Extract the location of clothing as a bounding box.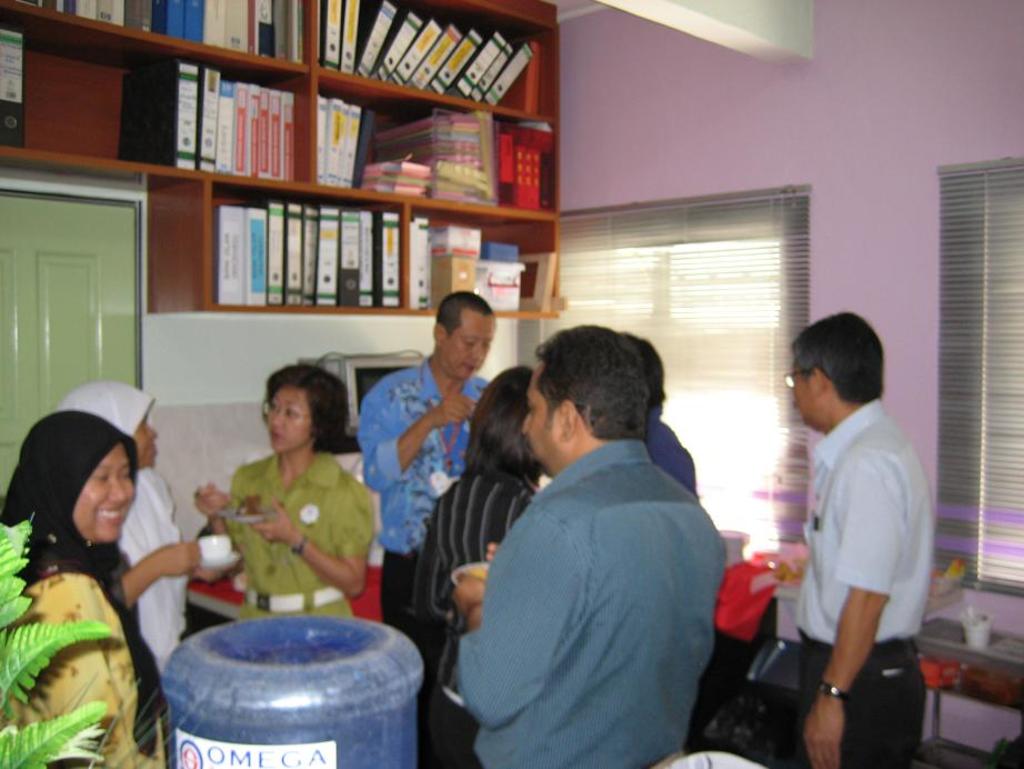
bbox=[442, 367, 755, 768].
